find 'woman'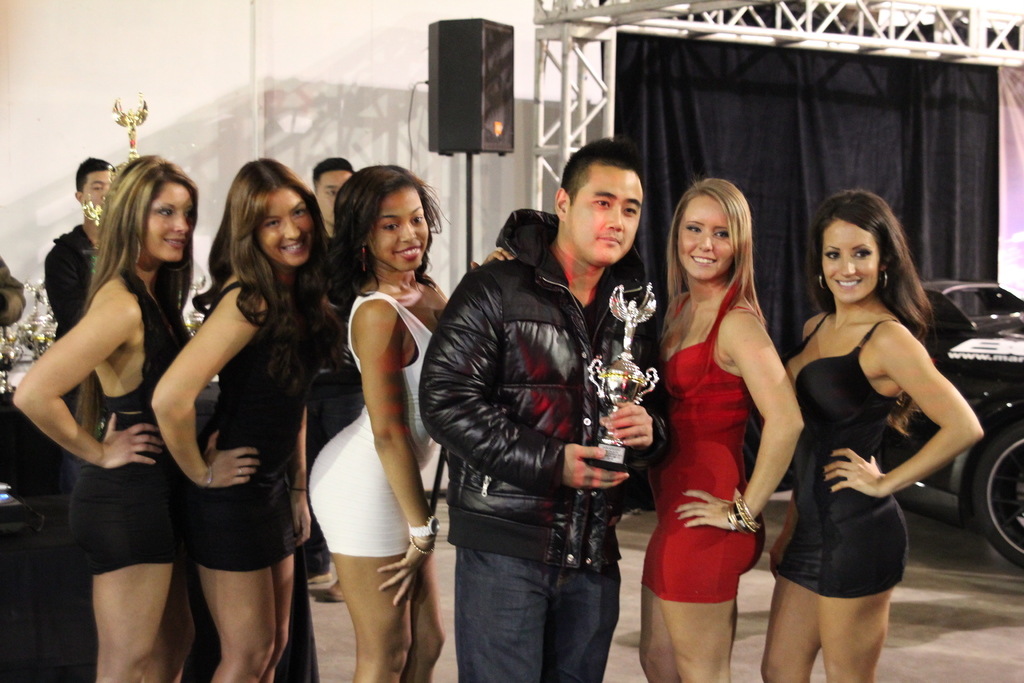
x1=148 y1=155 x2=338 y2=682
